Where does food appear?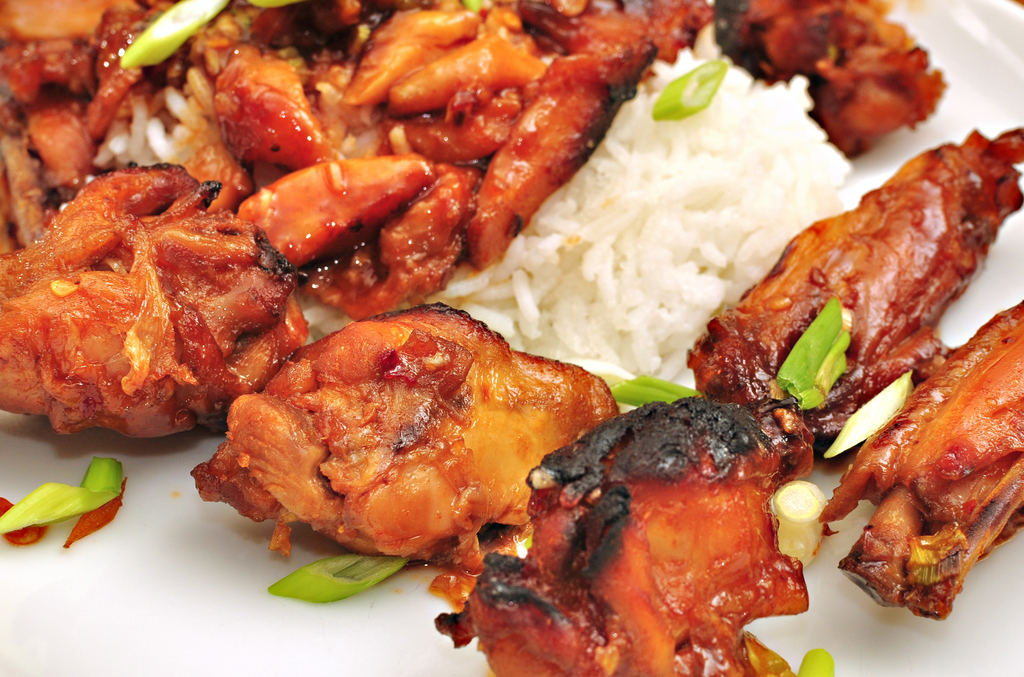
Appears at 211,311,596,592.
